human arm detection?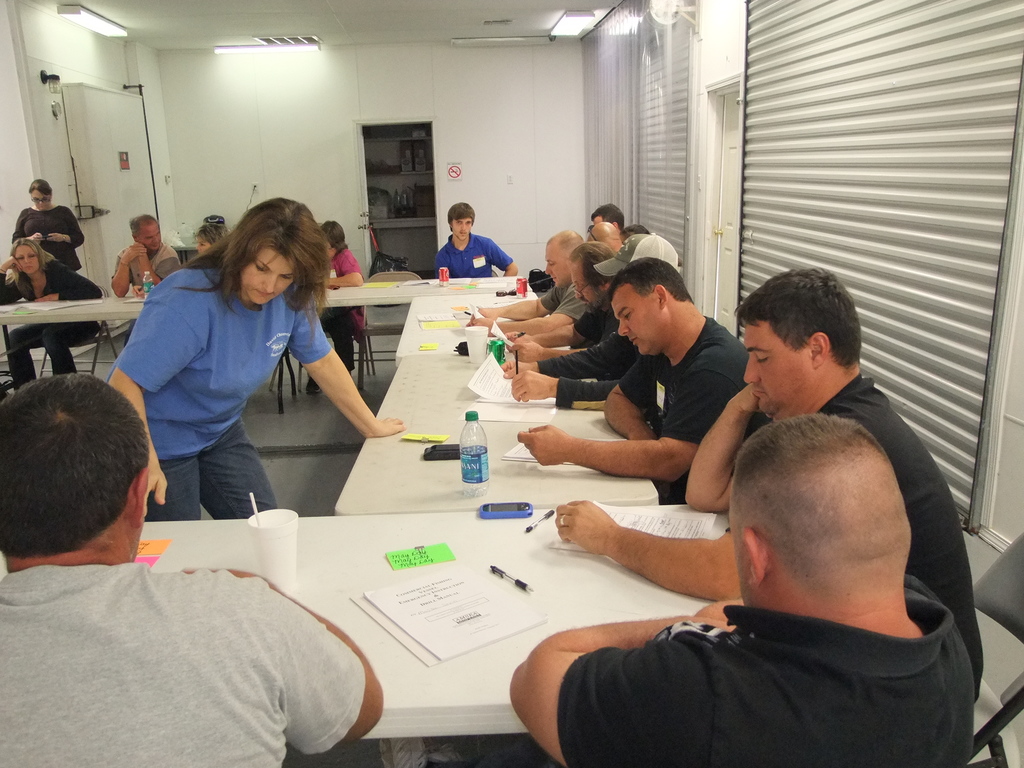
rect(7, 207, 44, 250)
